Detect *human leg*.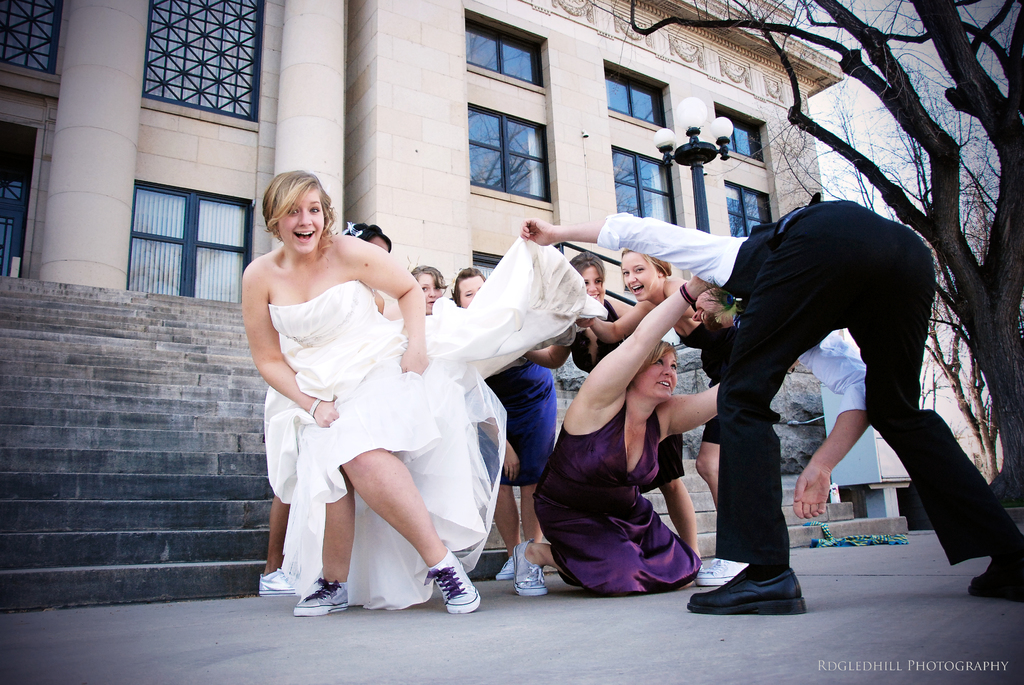
Detected at [left=334, top=352, right=484, bottom=615].
